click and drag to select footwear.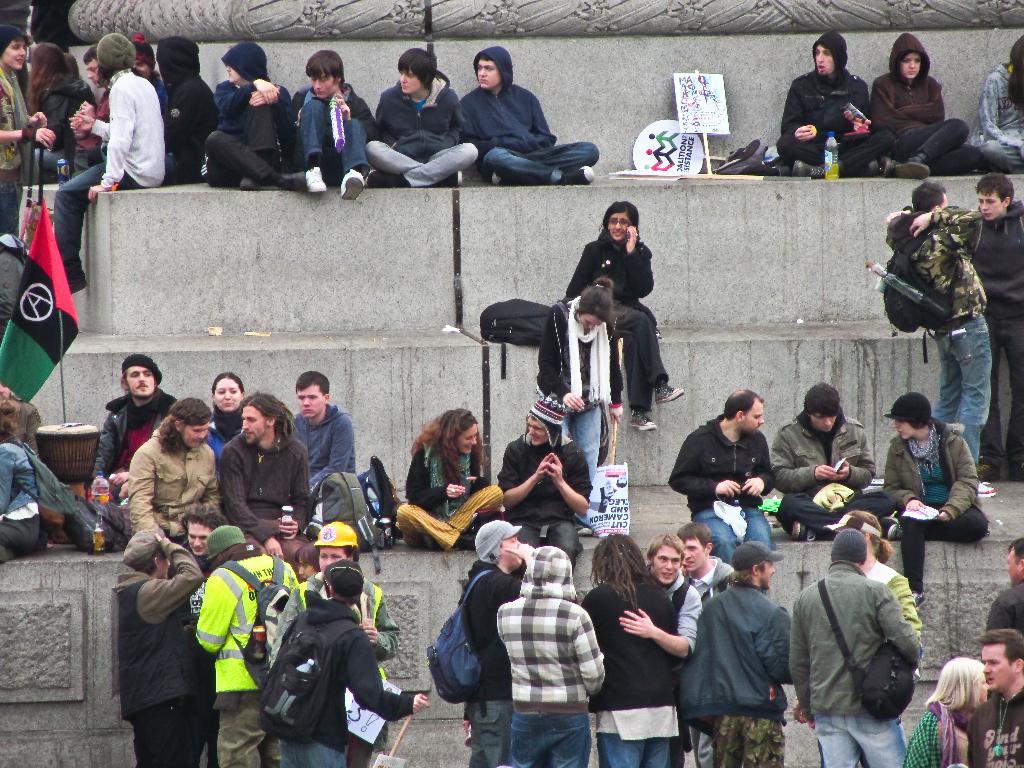
Selection: (862,150,888,177).
